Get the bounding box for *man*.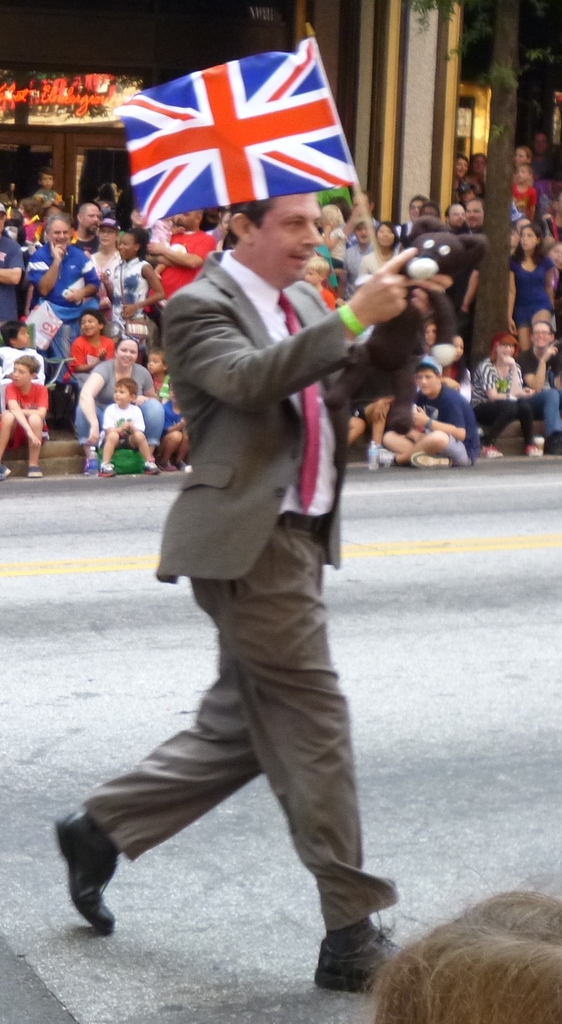
74/203/109/252.
